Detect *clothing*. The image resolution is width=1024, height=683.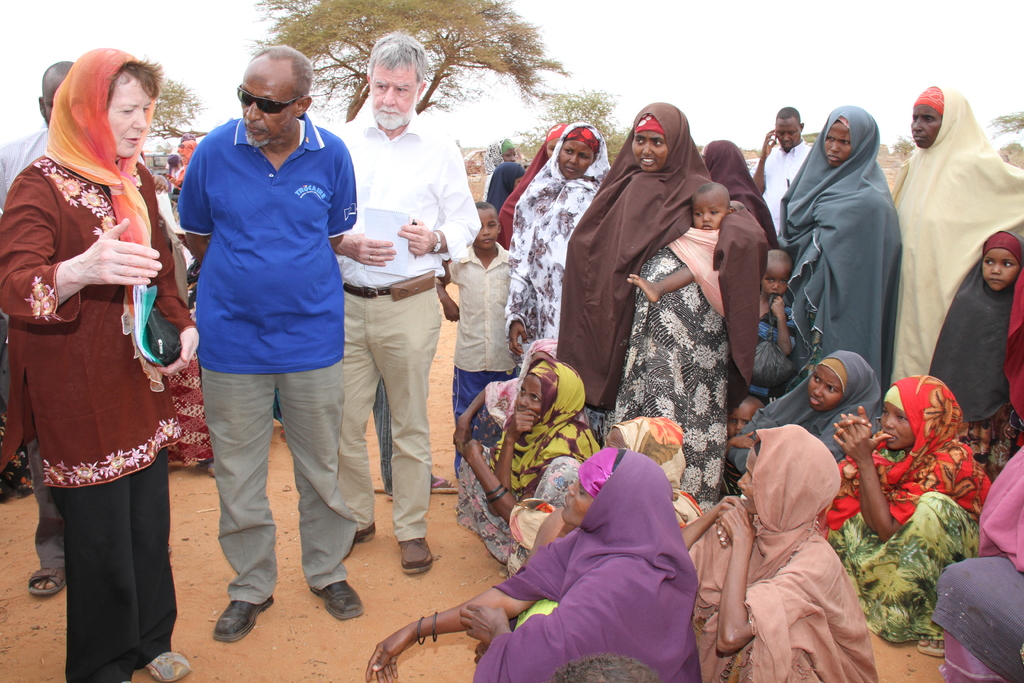
bbox=(685, 427, 882, 682).
